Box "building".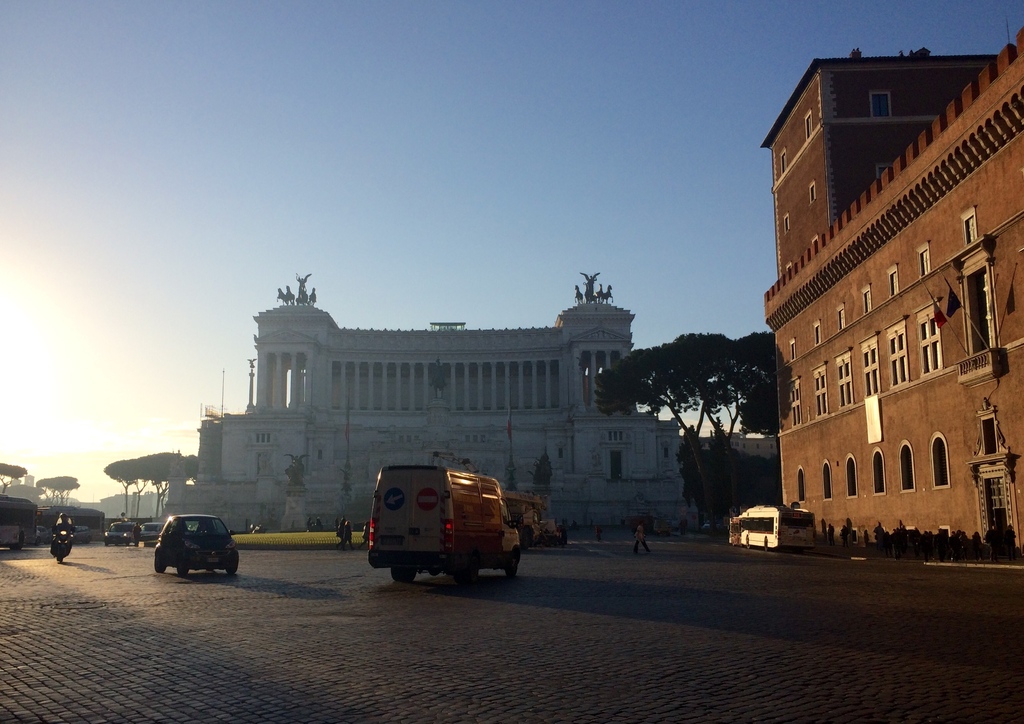
region(761, 26, 1023, 553).
